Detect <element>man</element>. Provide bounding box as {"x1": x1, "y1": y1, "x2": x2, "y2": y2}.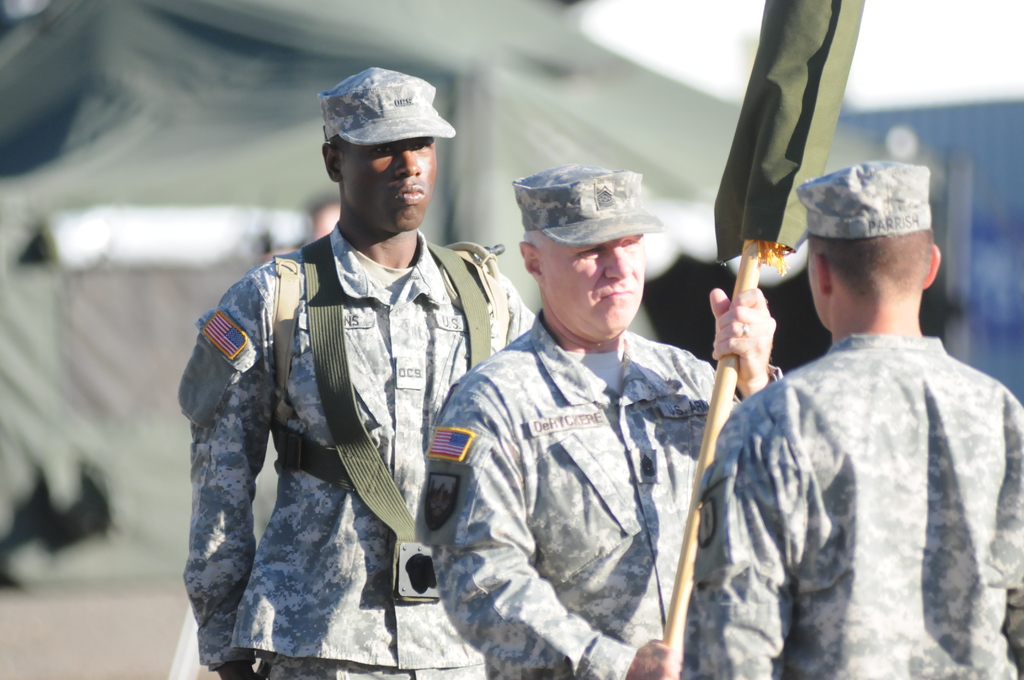
{"x1": 422, "y1": 161, "x2": 788, "y2": 679}.
